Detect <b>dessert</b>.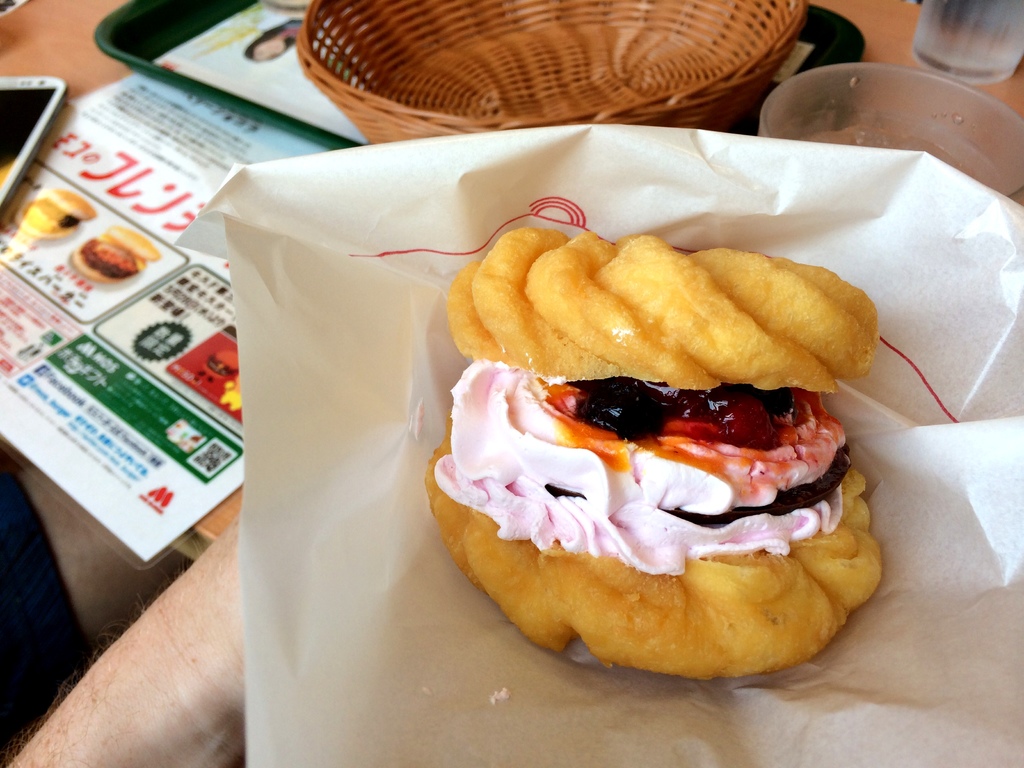
Detected at crop(13, 187, 103, 235).
